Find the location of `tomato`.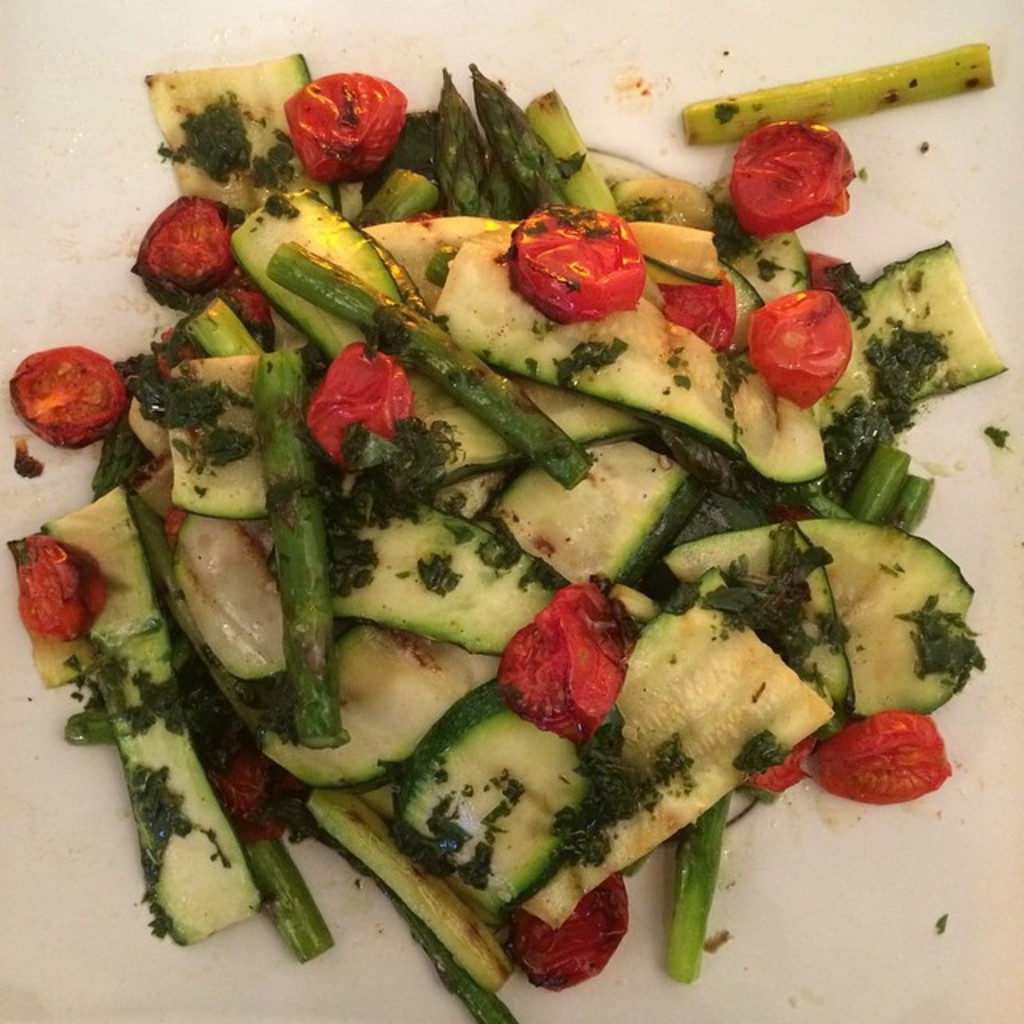
Location: box(120, 198, 242, 310).
